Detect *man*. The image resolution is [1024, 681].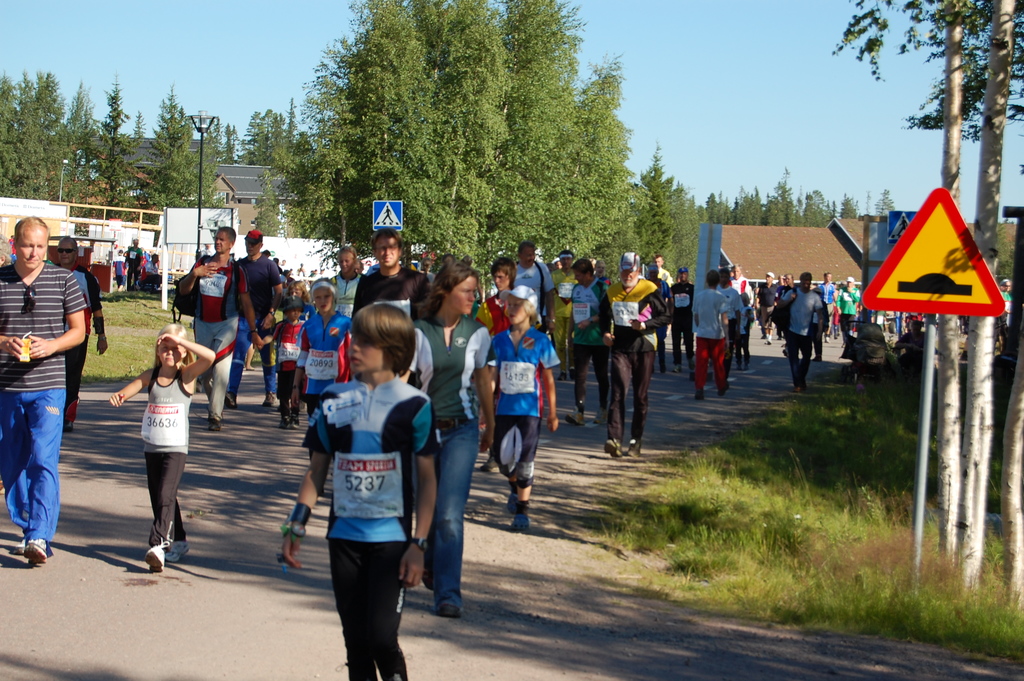
[653, 253, 669, 281].
